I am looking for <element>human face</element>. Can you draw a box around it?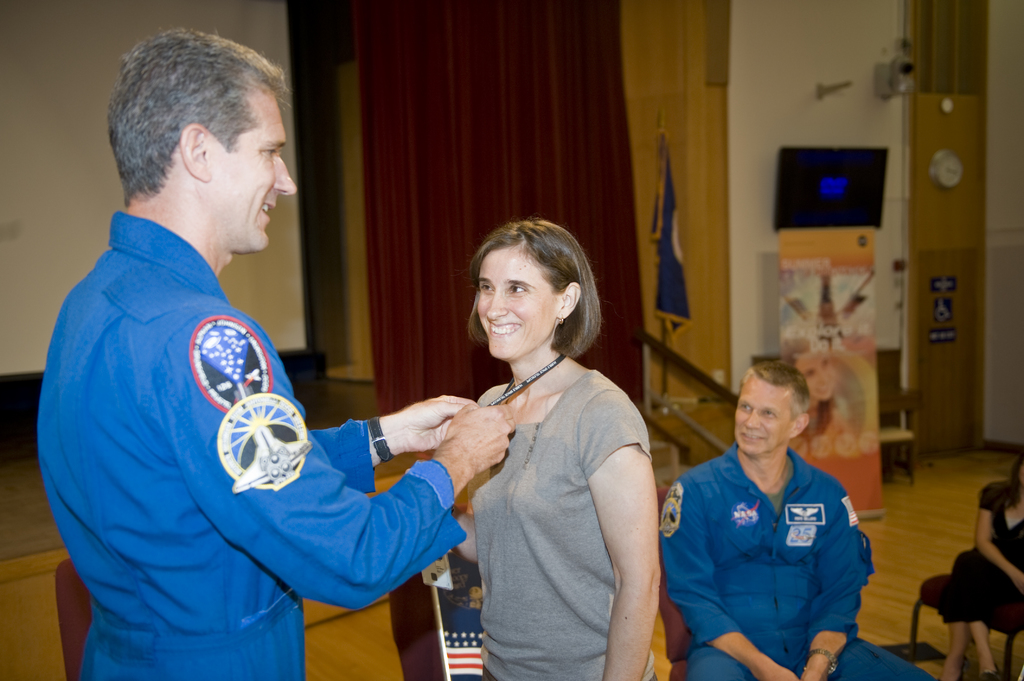
Sure, the bounding box is bbox=(735, 381, 794, 456).
